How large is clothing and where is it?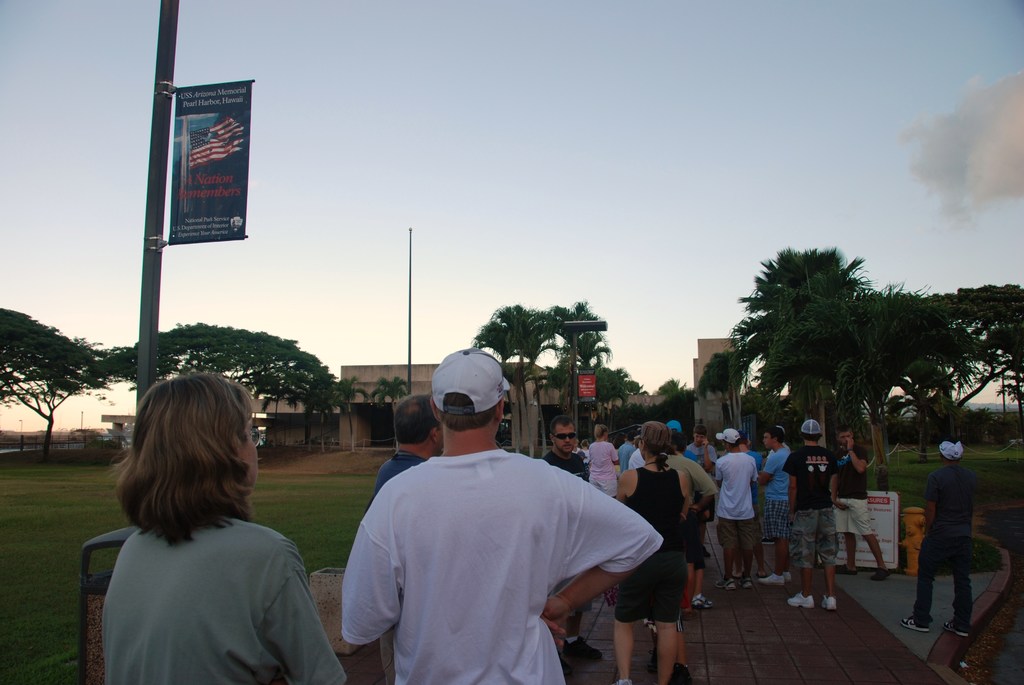
Bounding box: (758,454,790,539).
